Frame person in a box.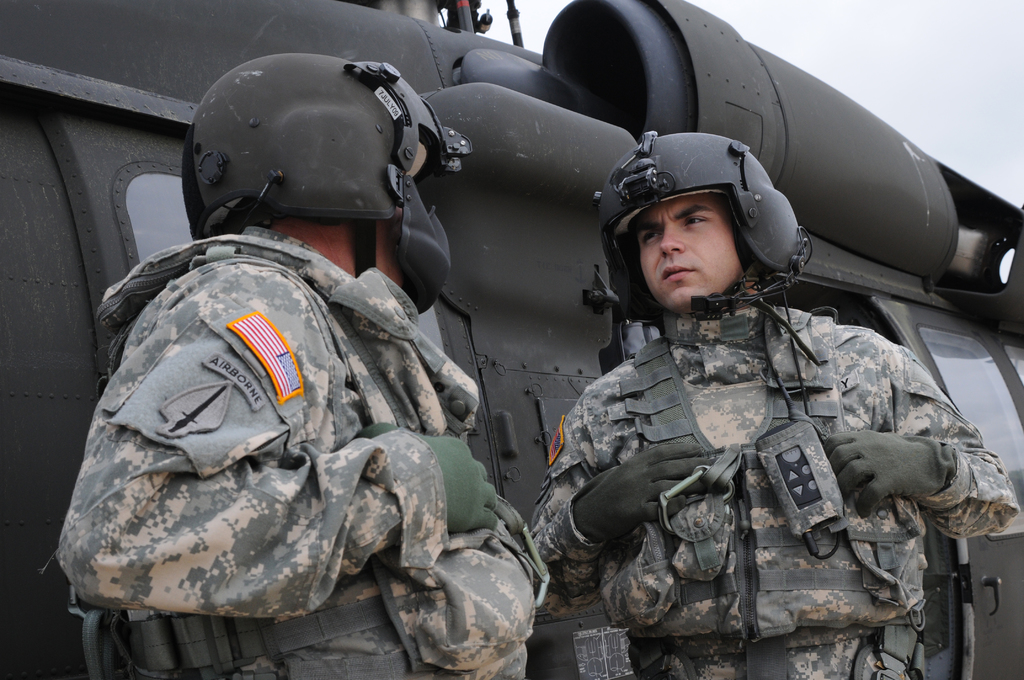
x1=134 y1=63 x2=616 y2=645.
